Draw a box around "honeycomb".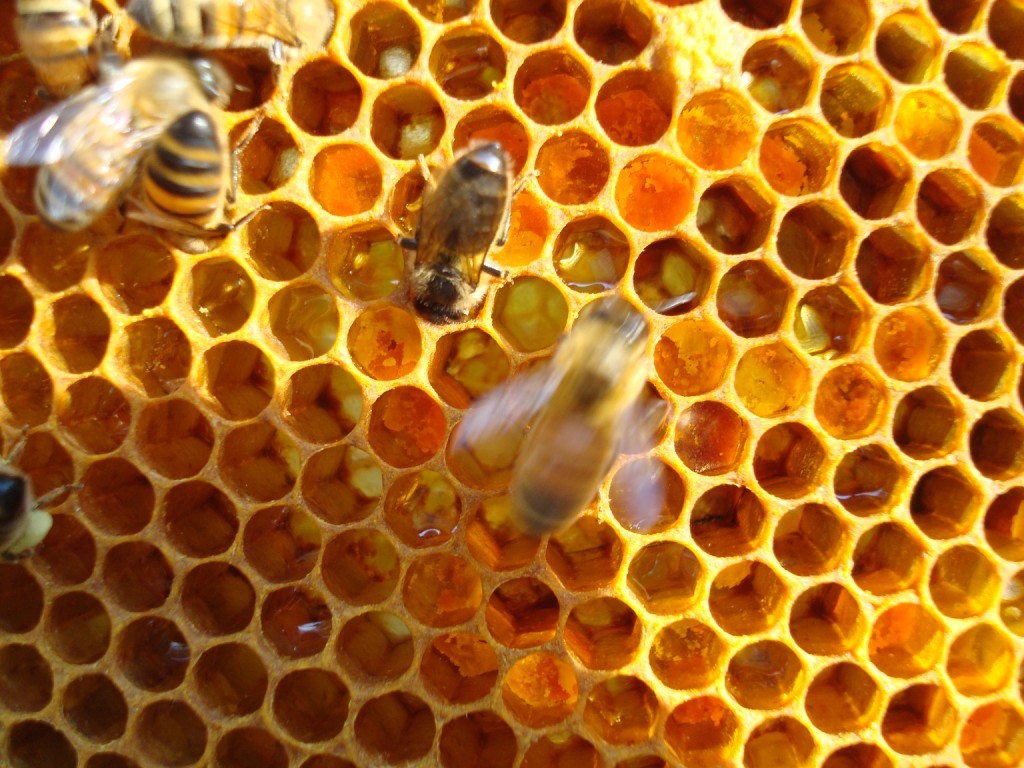
[0, 0, 1023, 767].
